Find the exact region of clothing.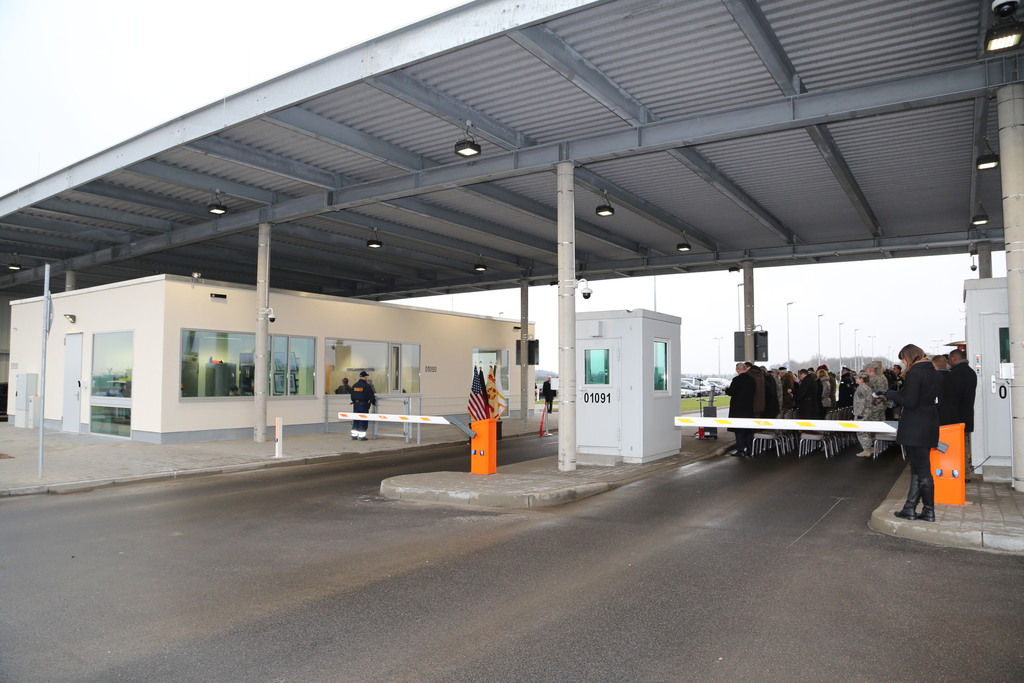
Exact region: [348, 379, 374, 431].
